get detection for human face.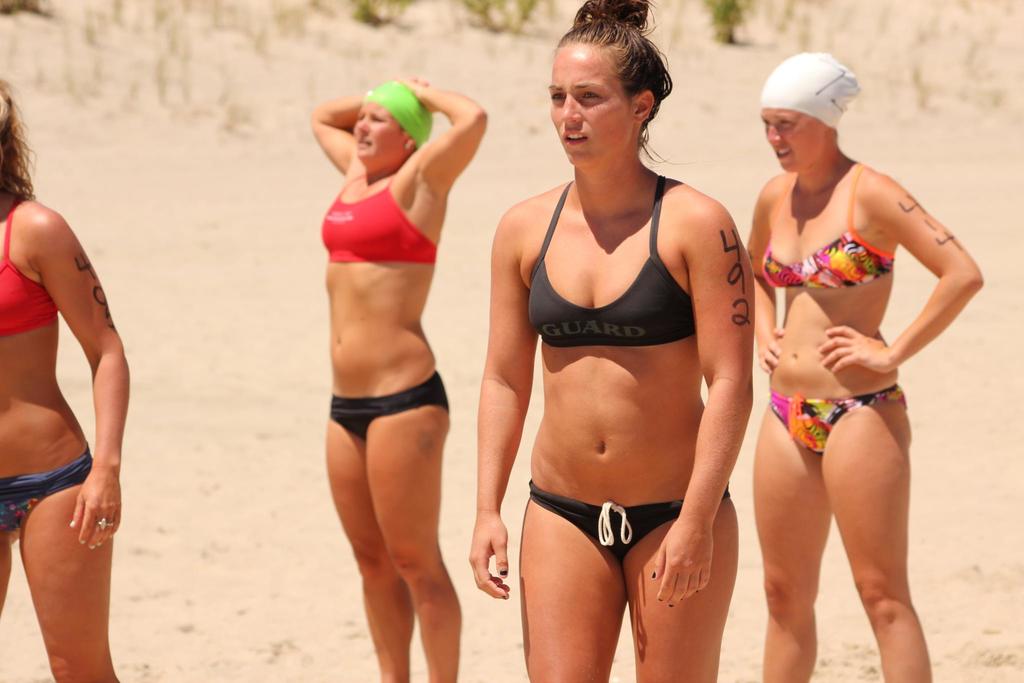
Detection: <bbox>760, 104, 835, 176</bbox>.
